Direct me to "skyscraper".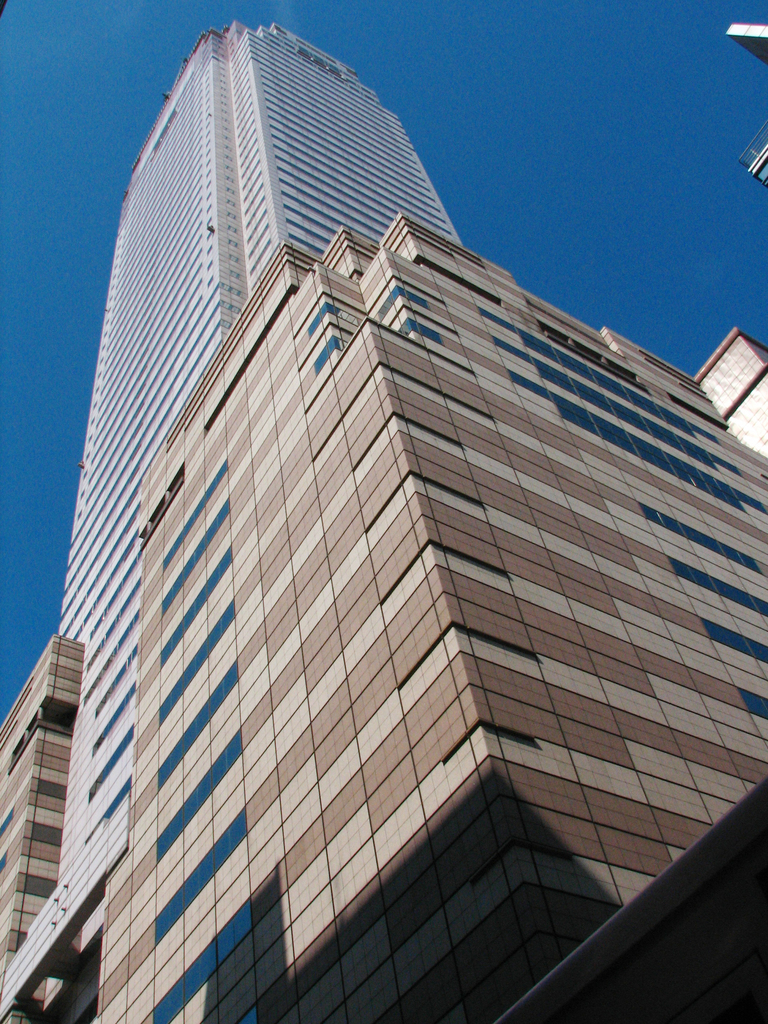
Direction: [x1=0, y1=40, x2=756, y2=1023].
